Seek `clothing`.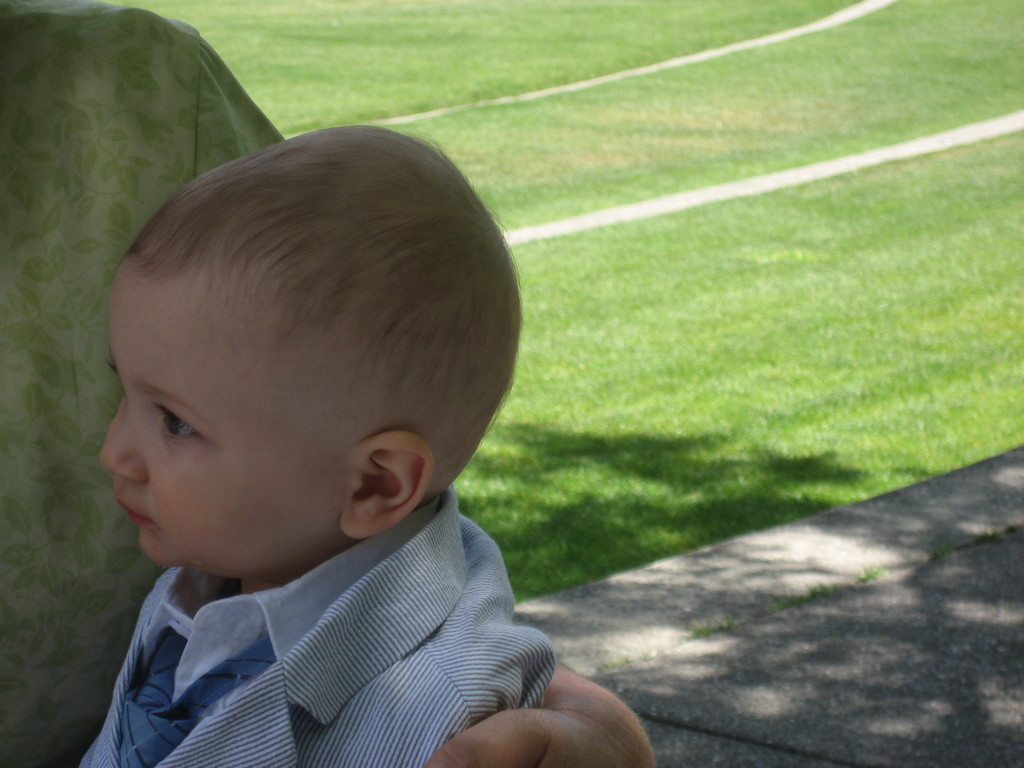
bbox=[0, 0, 286, 767].
